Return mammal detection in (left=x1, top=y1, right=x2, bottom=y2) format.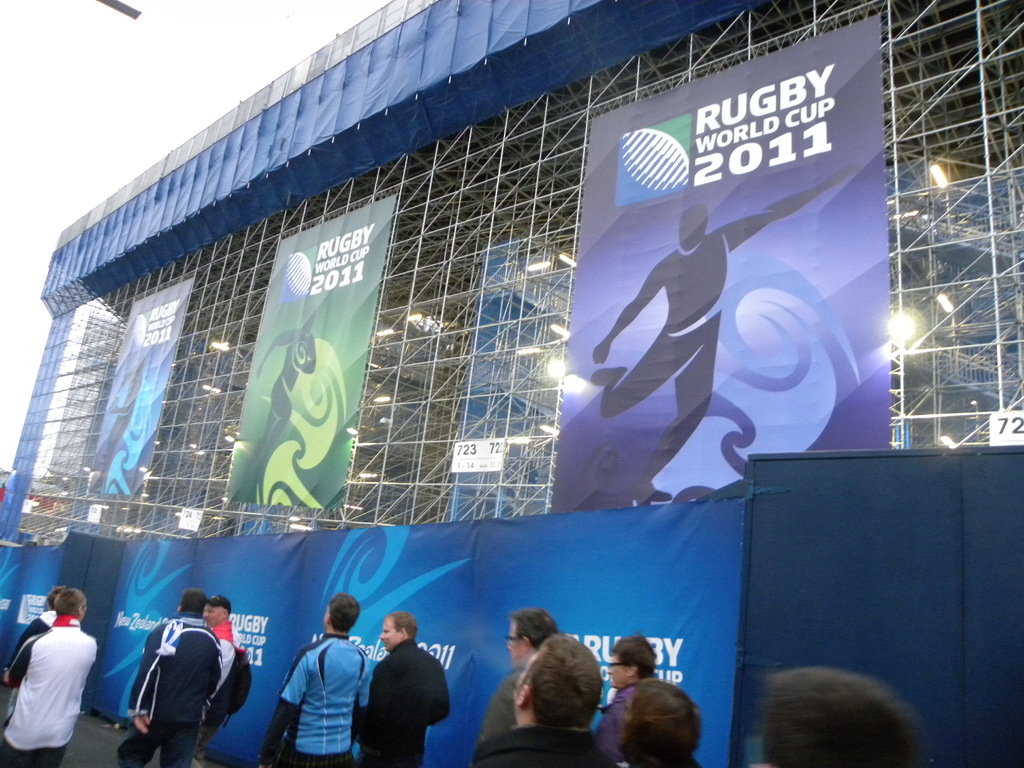
(left=115, top=588, right=221, bottom=767).
